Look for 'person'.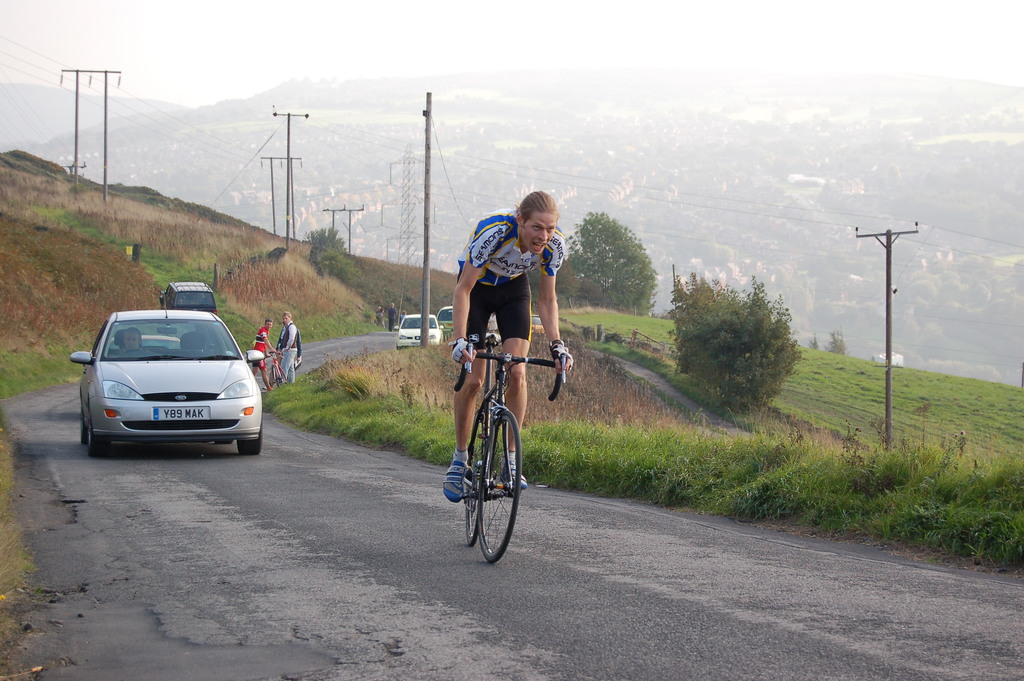
Found: x1=439 y1=197 x2=557 y2=545.
